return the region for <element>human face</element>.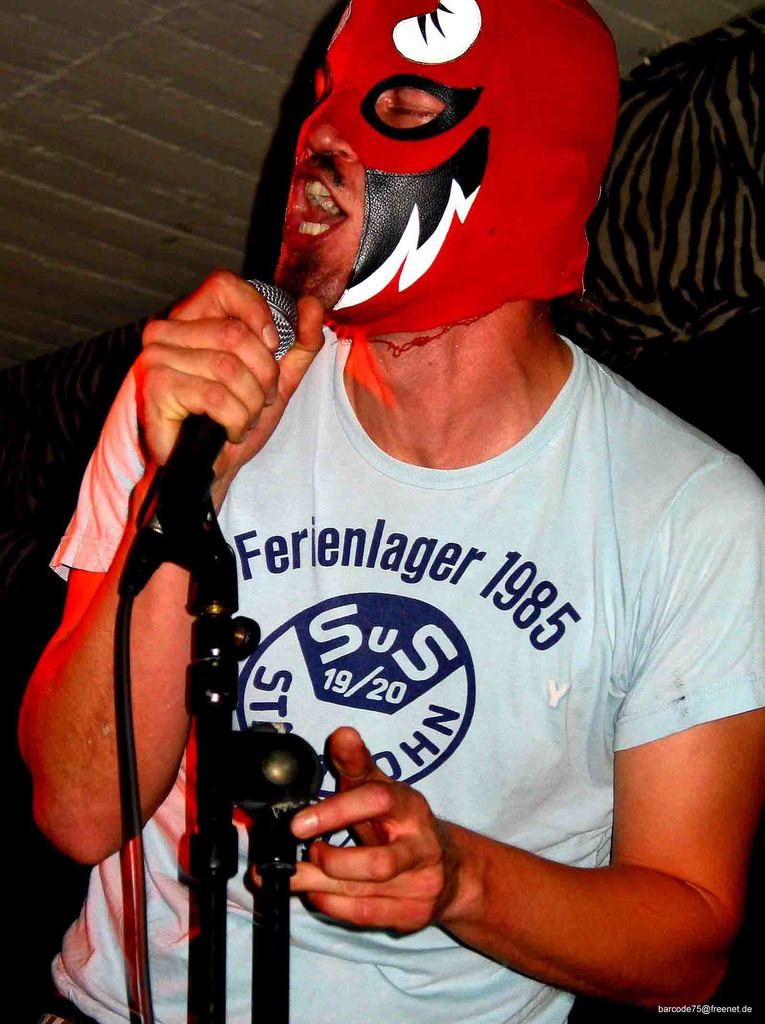
select_region(272, 1, 509, 317).
